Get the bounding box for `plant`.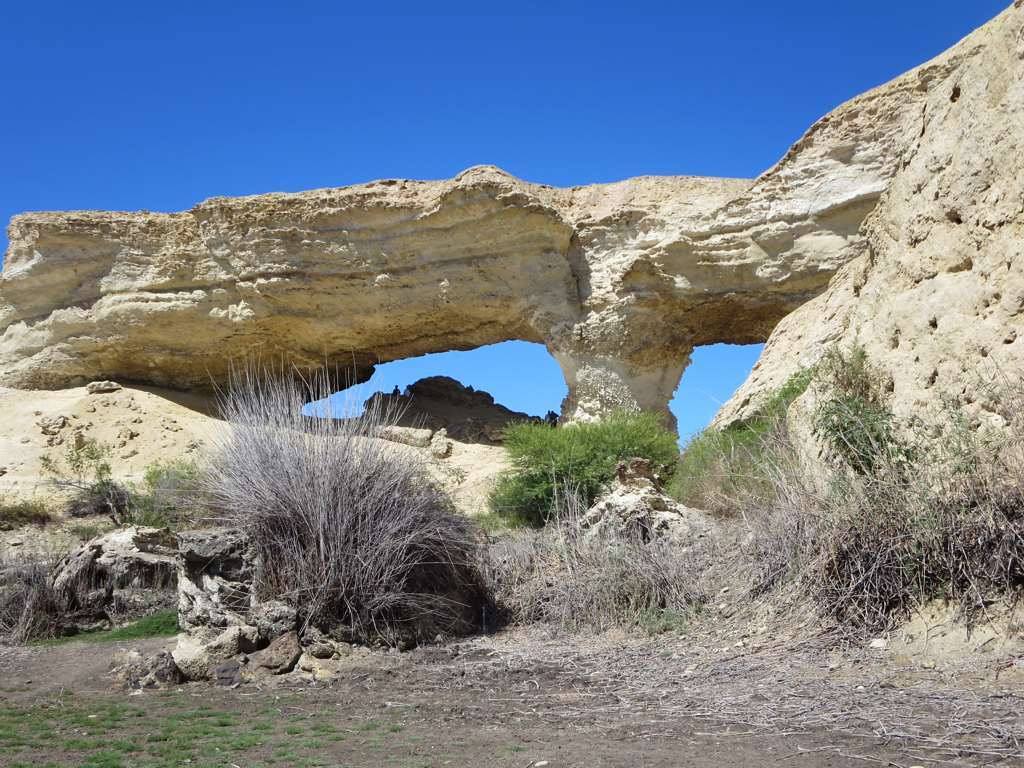
locate(660, 358, 827, 513).
